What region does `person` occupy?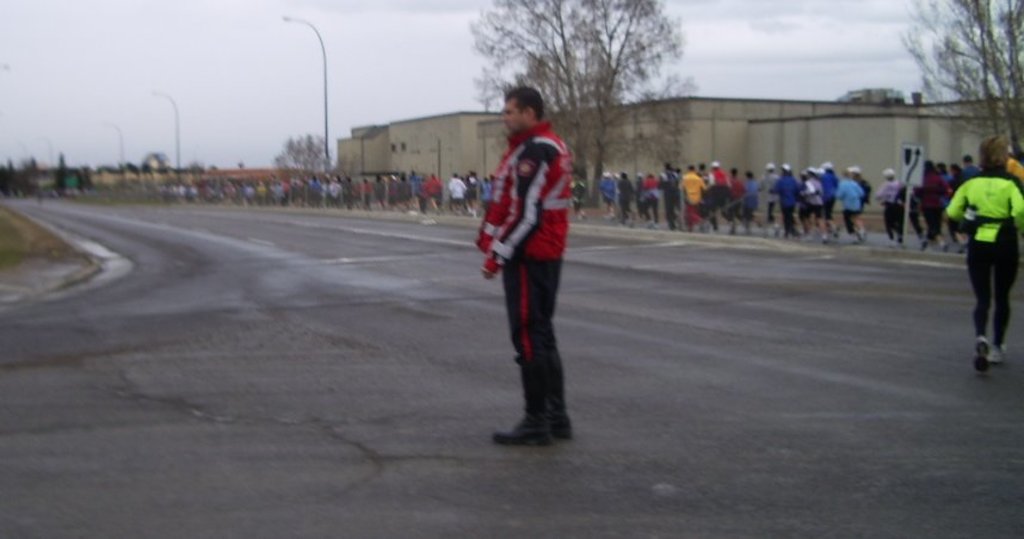
l=982, t=137, r=1023, b=190.
